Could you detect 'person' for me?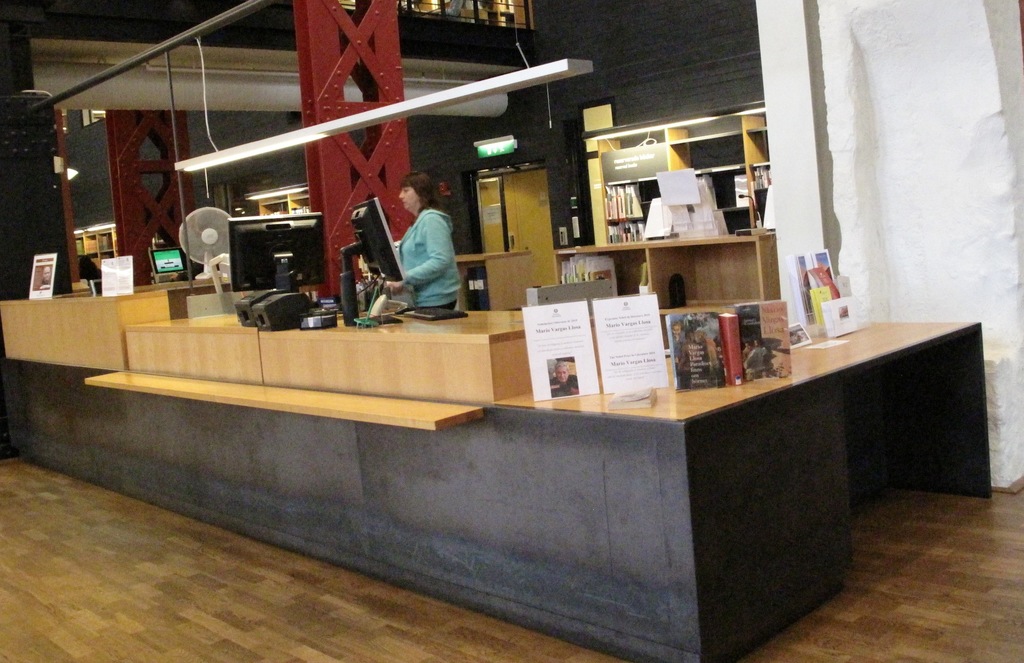
Detection result: box(37, 266, 51, 286).
